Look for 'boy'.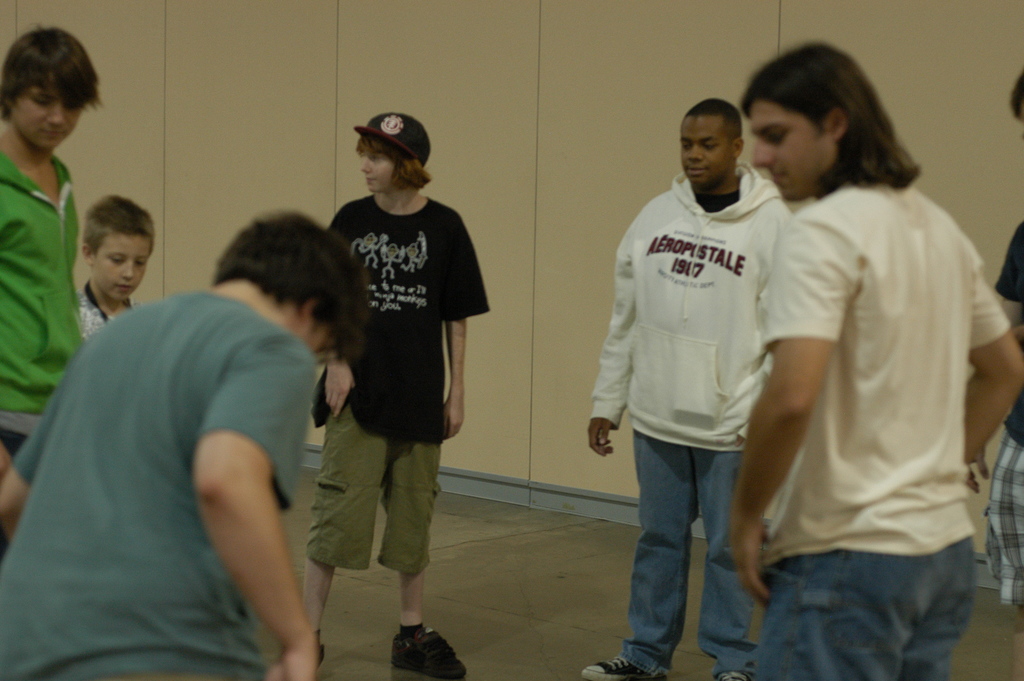
Found: [x1=729, y1=39, x2=1023, y2=680].
